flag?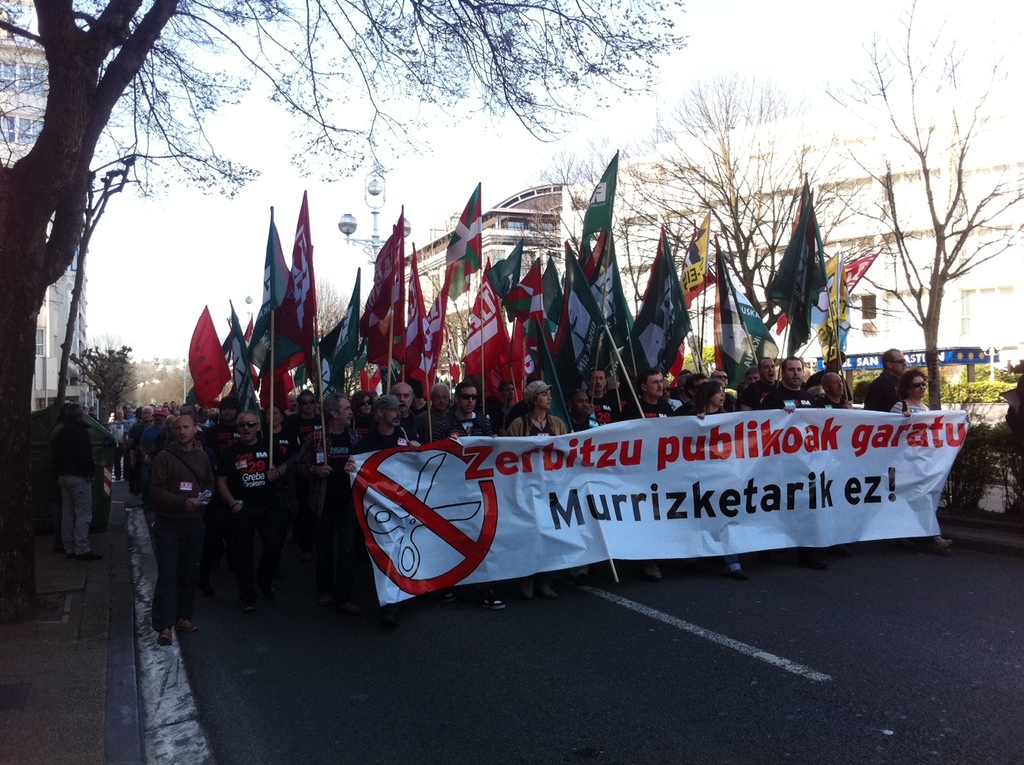
x1=351, y1=340, x2=369, y2=373
